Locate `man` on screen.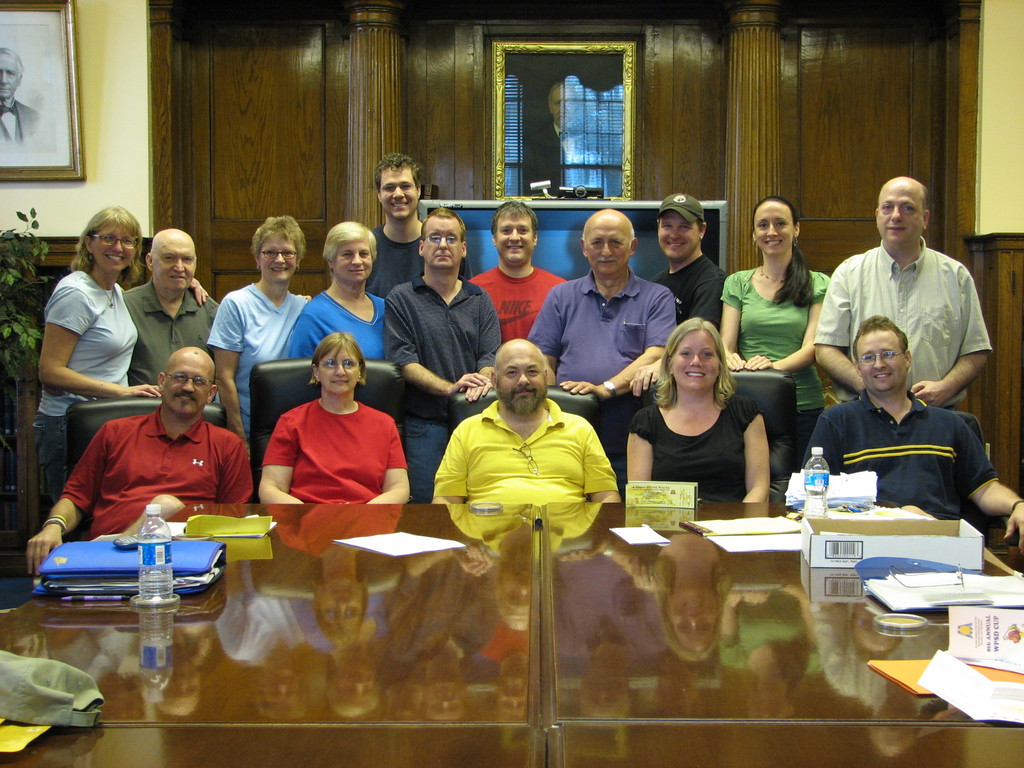
On screen at [367,150,421,298].
